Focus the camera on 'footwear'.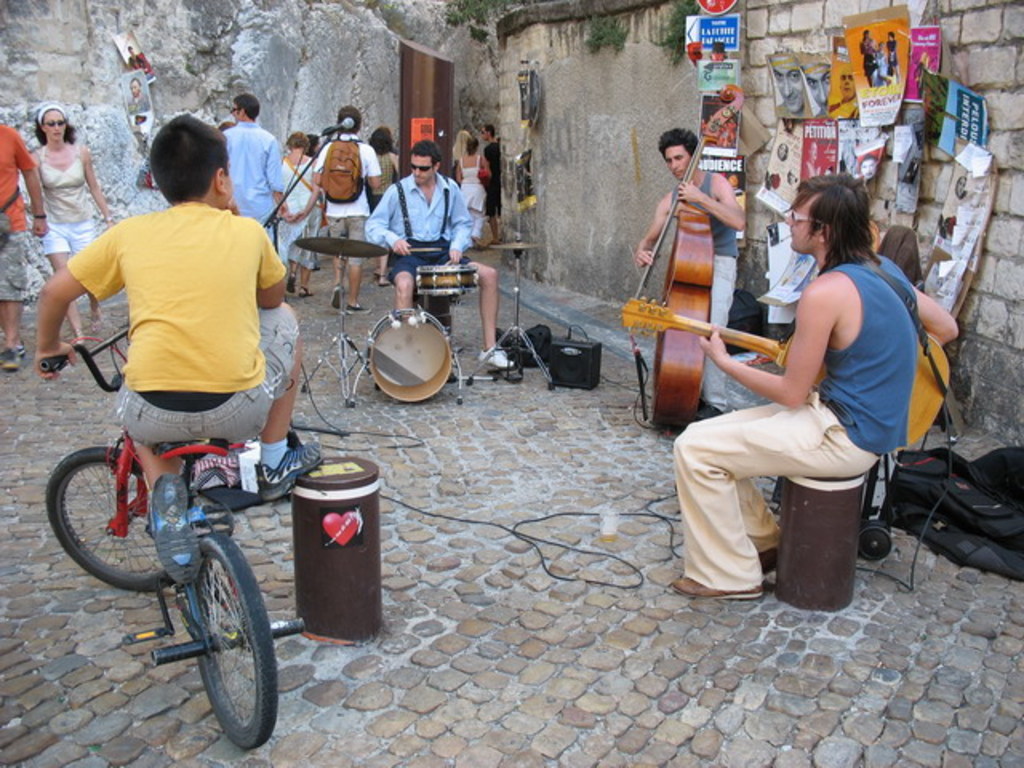
Focus region: <region>251, 442, 323, 501</region>.
